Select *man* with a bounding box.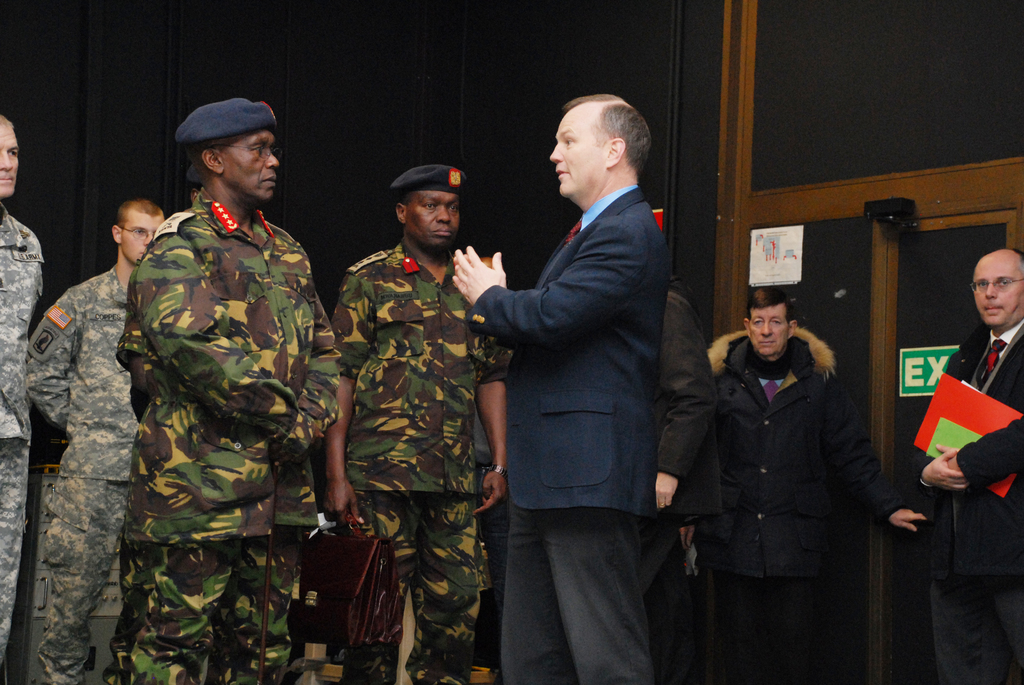
0, 116, 45, 684.
